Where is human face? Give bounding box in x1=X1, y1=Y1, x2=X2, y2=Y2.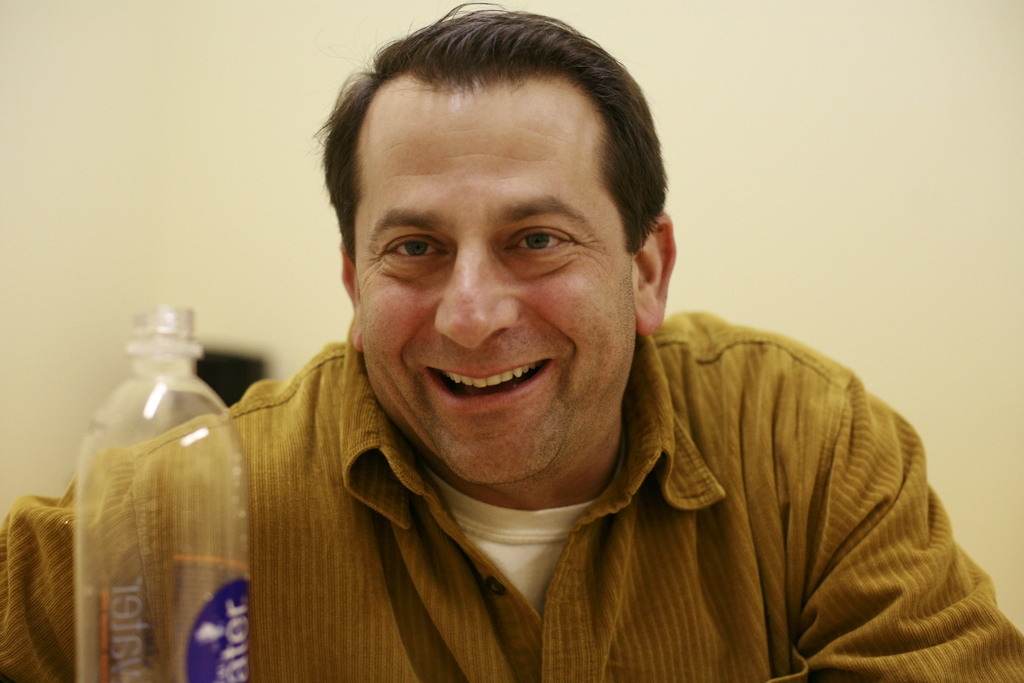
x1=360, y1=94, x2=636, y2=486.
